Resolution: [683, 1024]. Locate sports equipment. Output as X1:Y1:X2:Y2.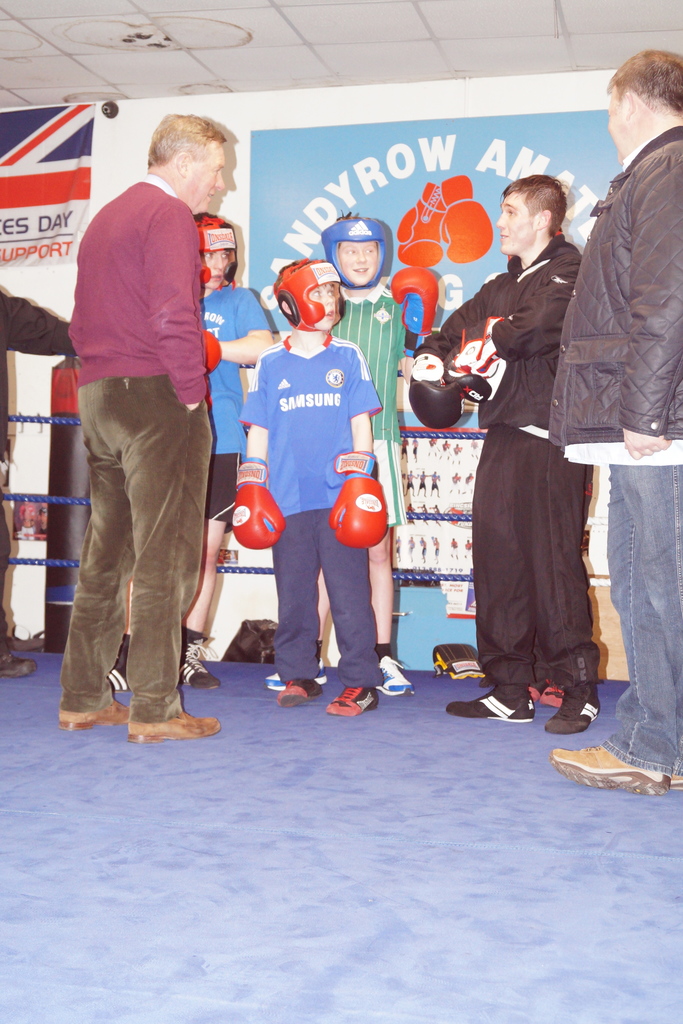
438:325:504:402.
